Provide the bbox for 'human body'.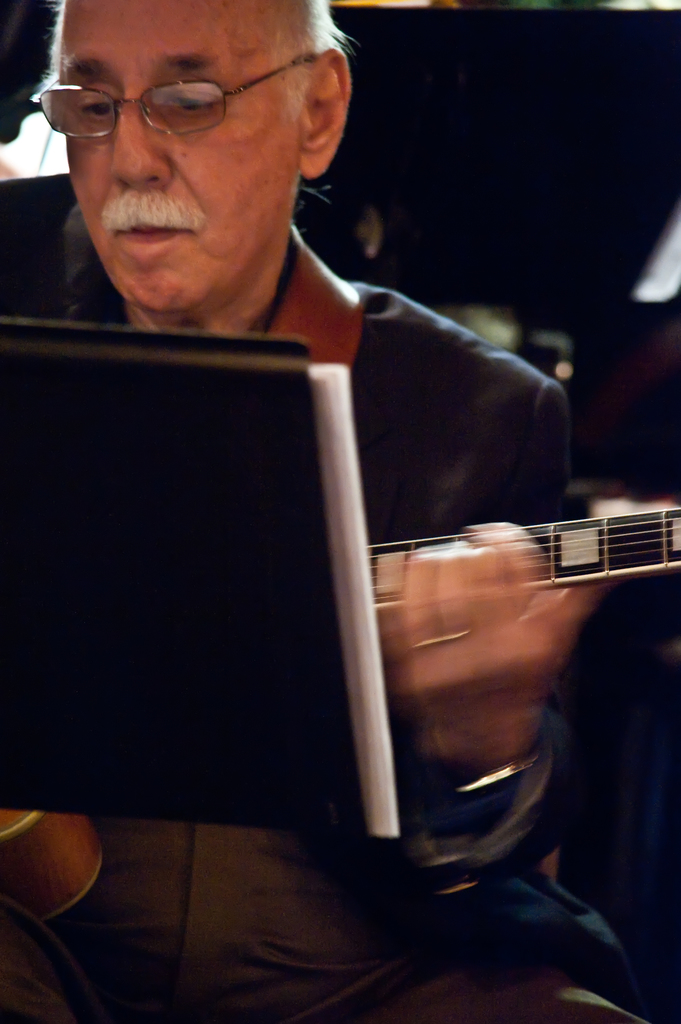
locate(0, 0, 636, 1023).
